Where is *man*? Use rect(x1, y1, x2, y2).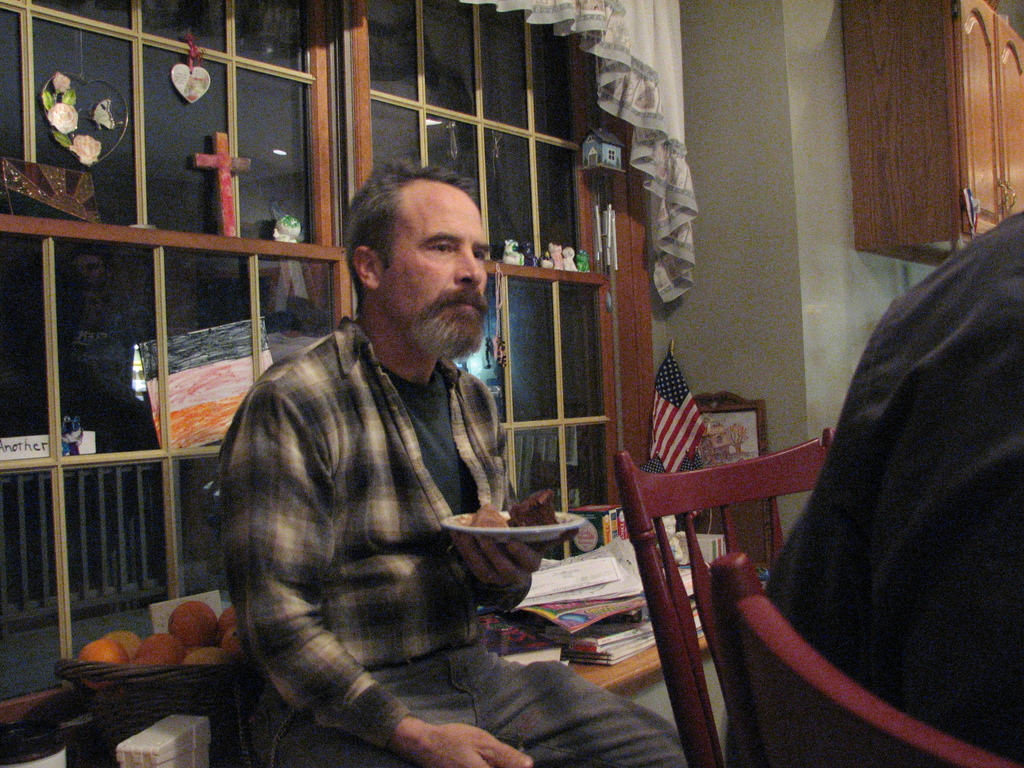
rect(200, 155, 572, 746).
